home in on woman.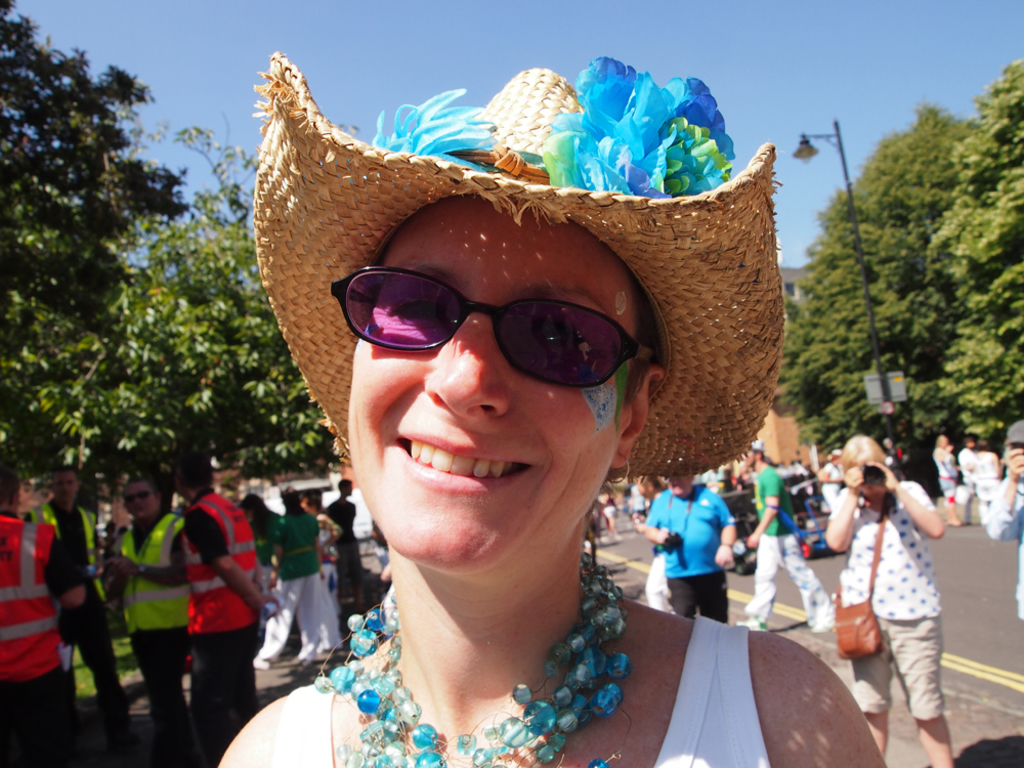
Homed in at 274/486/324/665.
